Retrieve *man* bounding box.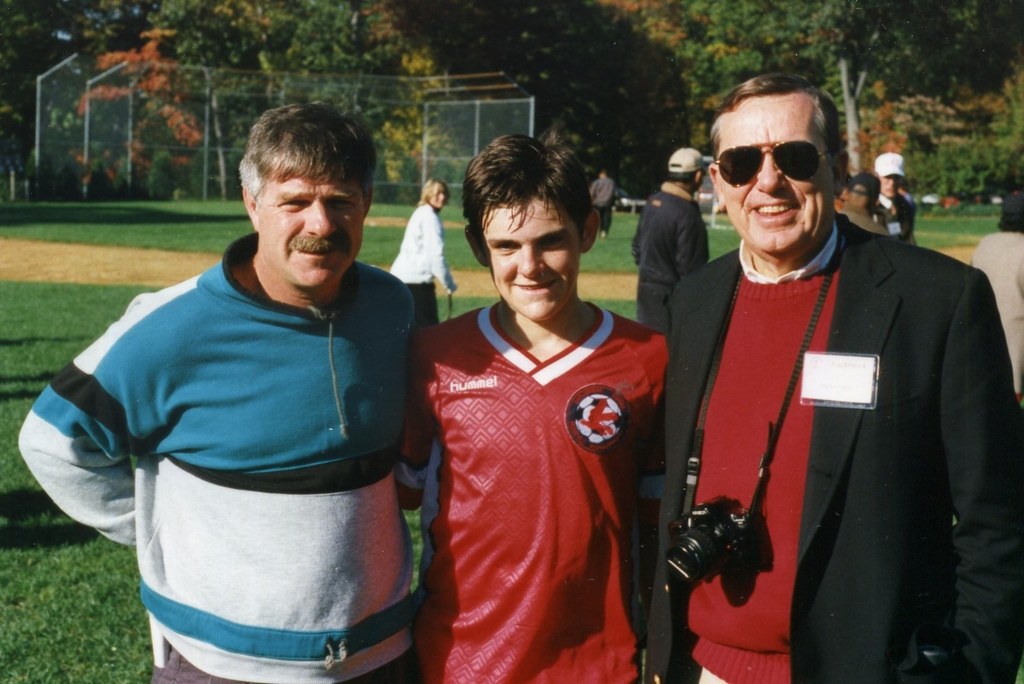
Bounding box: l=871, t=147, r=921, b=246.
